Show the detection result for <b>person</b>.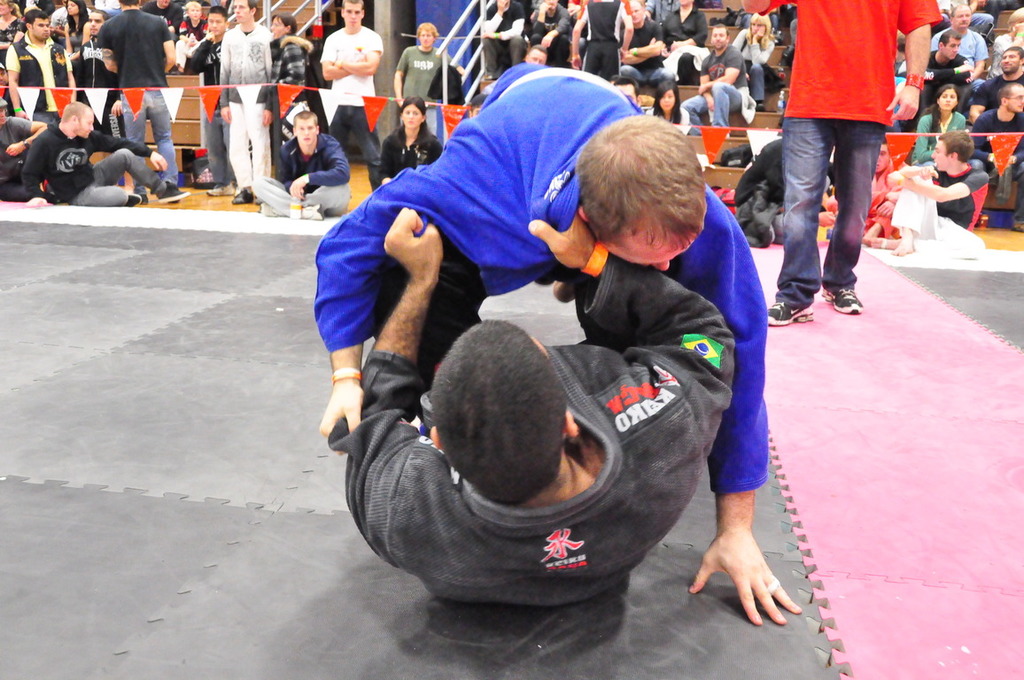
select_region(910, 82, 966, 164).
